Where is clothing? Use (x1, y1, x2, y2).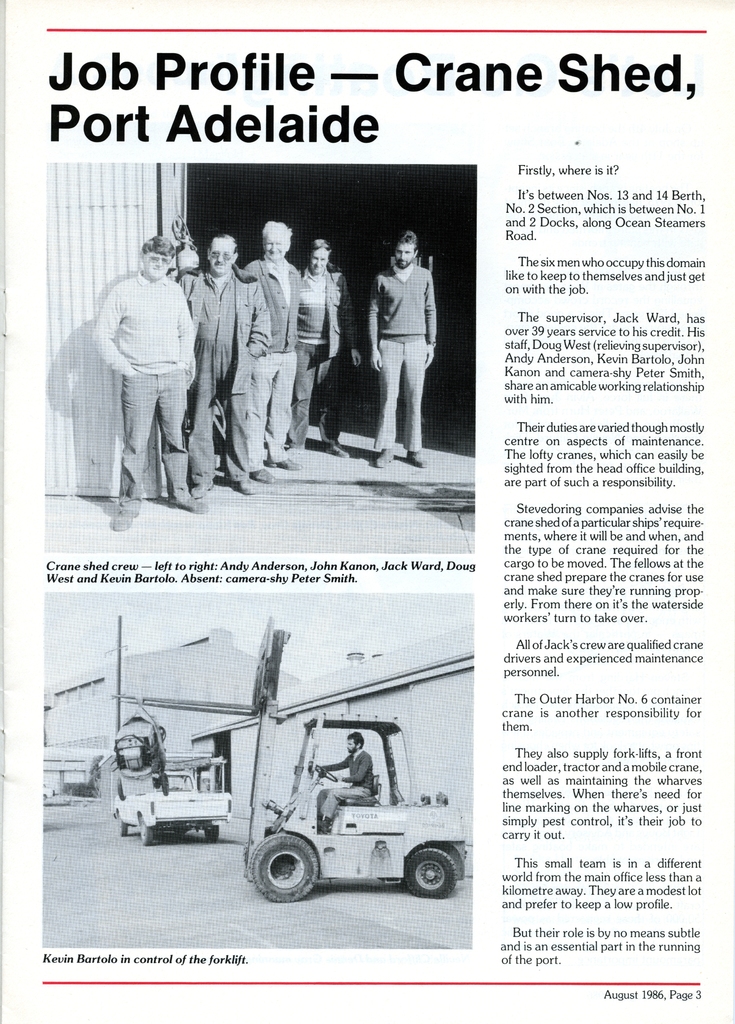
(317, 748, 371, 820).
